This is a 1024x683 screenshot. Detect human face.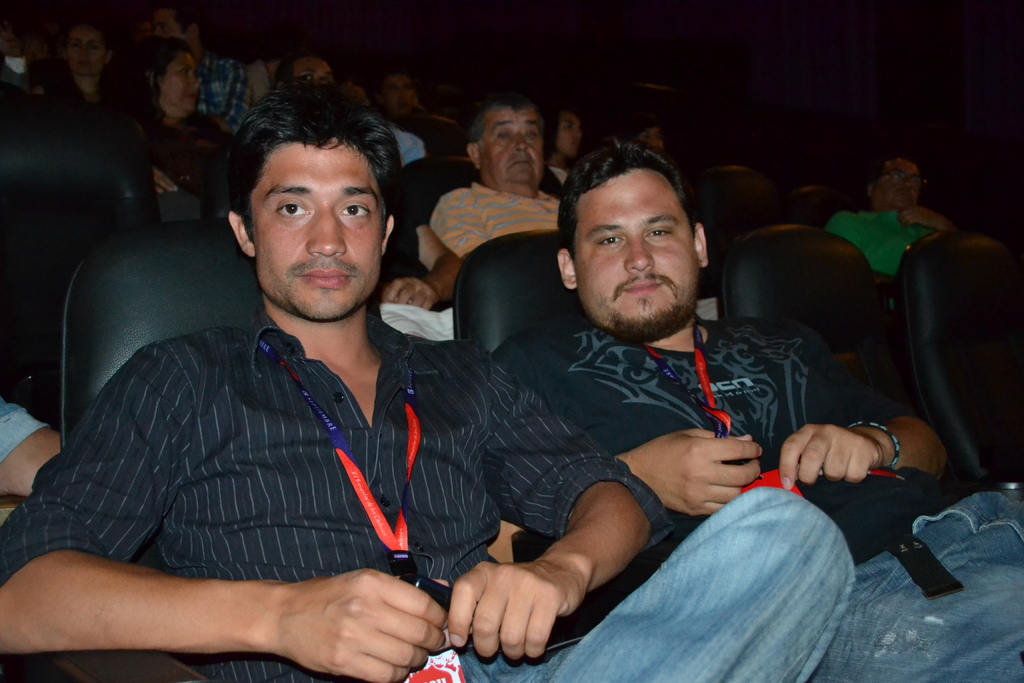
557:110:585:168.
